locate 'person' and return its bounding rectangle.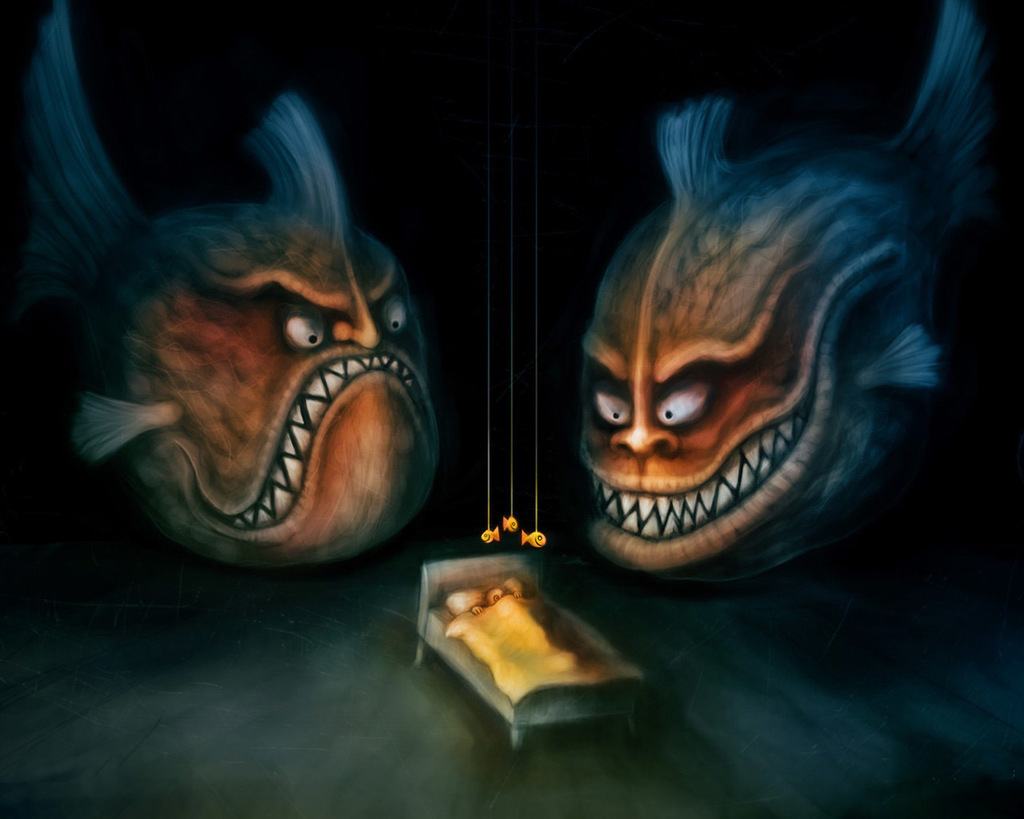
region(467, 591, 578, 669).
